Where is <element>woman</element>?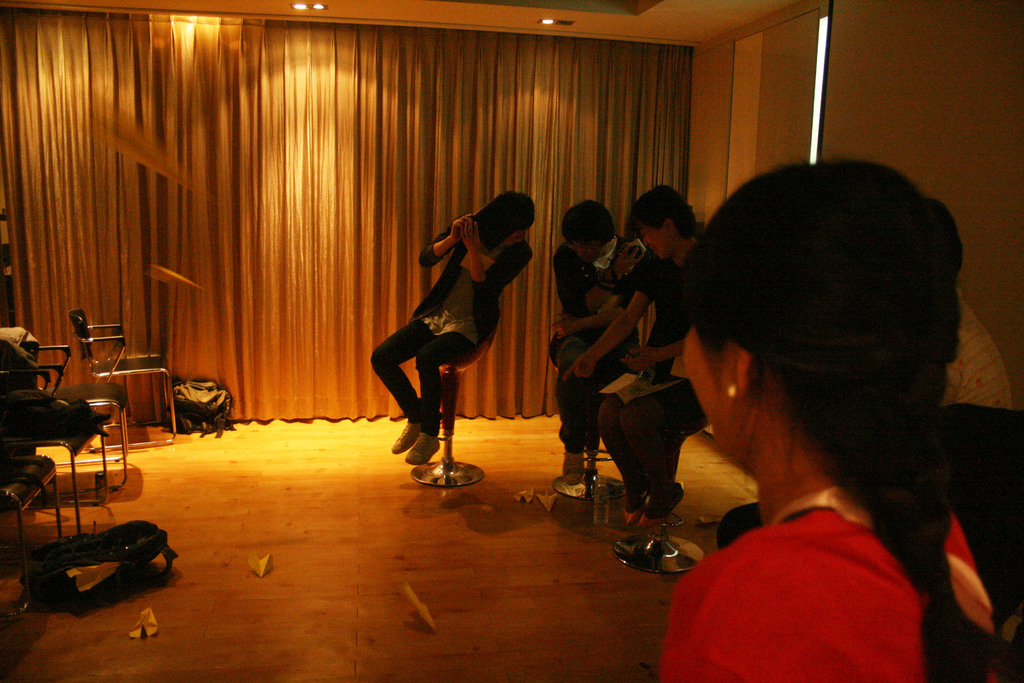
select_region(634, 134, 1012, 681).
